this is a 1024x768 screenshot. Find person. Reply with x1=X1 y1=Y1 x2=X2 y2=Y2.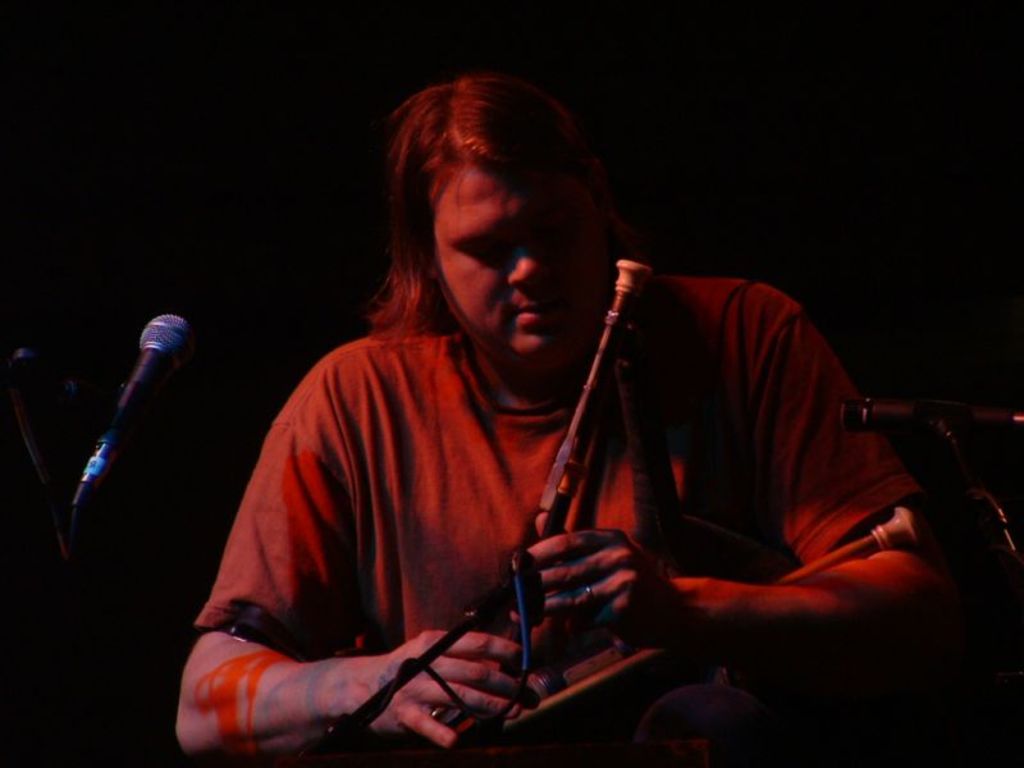
x1=180 y1=69 x2=940 y2=754.
